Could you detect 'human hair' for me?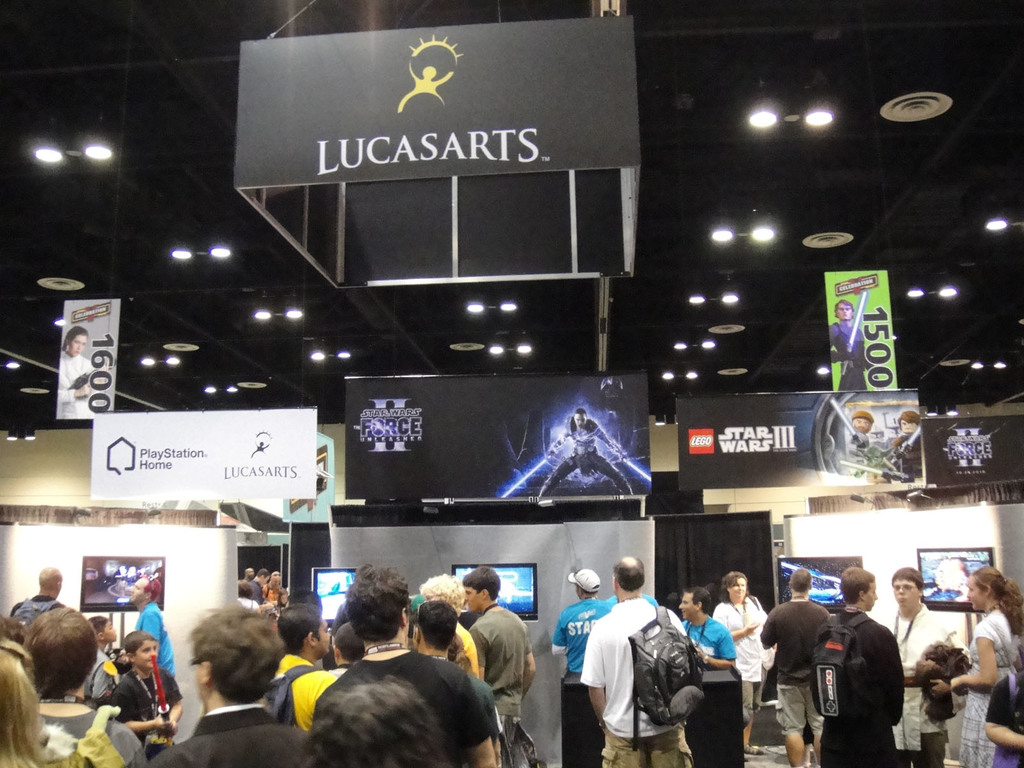
Detection result: BBox(967, 565, 1023, 626).
